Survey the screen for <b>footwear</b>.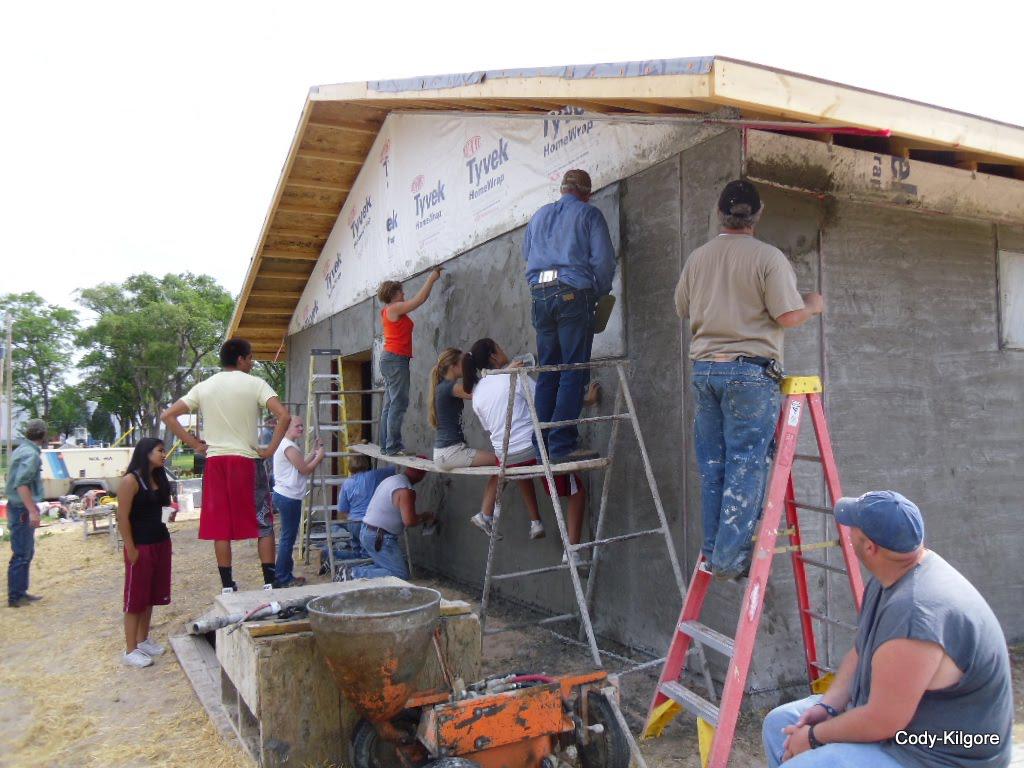
Survey found: [left=550, top=449, right=594, bottom=462].
